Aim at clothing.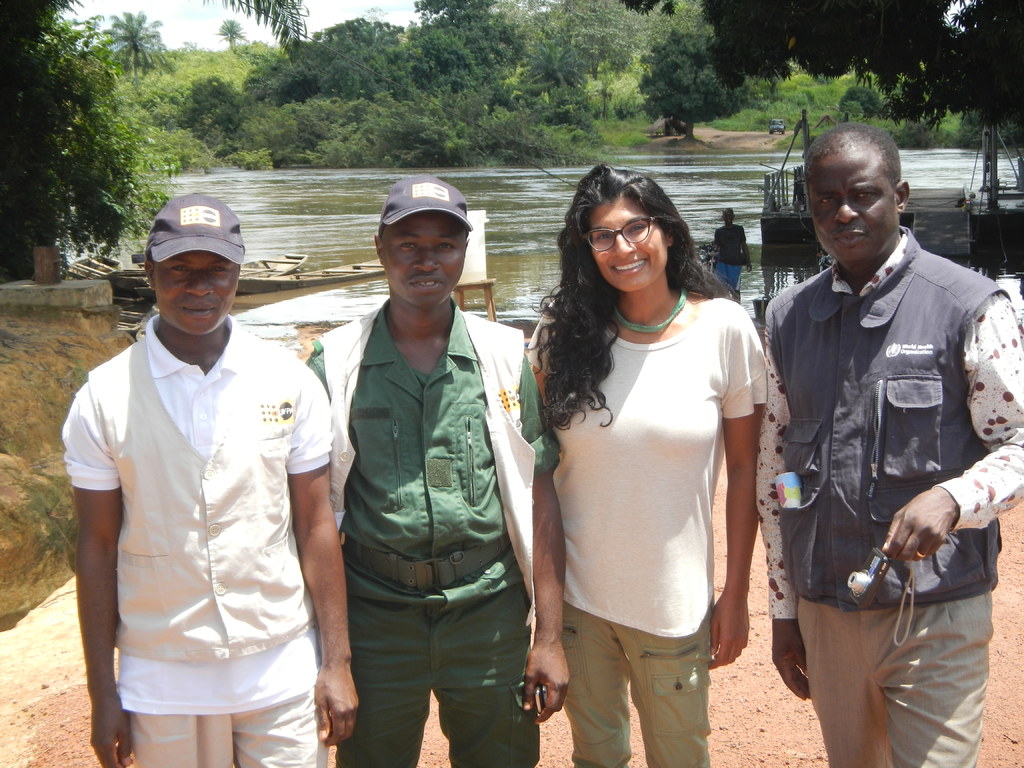
Aimed at region(713, 221, 754, 297).
